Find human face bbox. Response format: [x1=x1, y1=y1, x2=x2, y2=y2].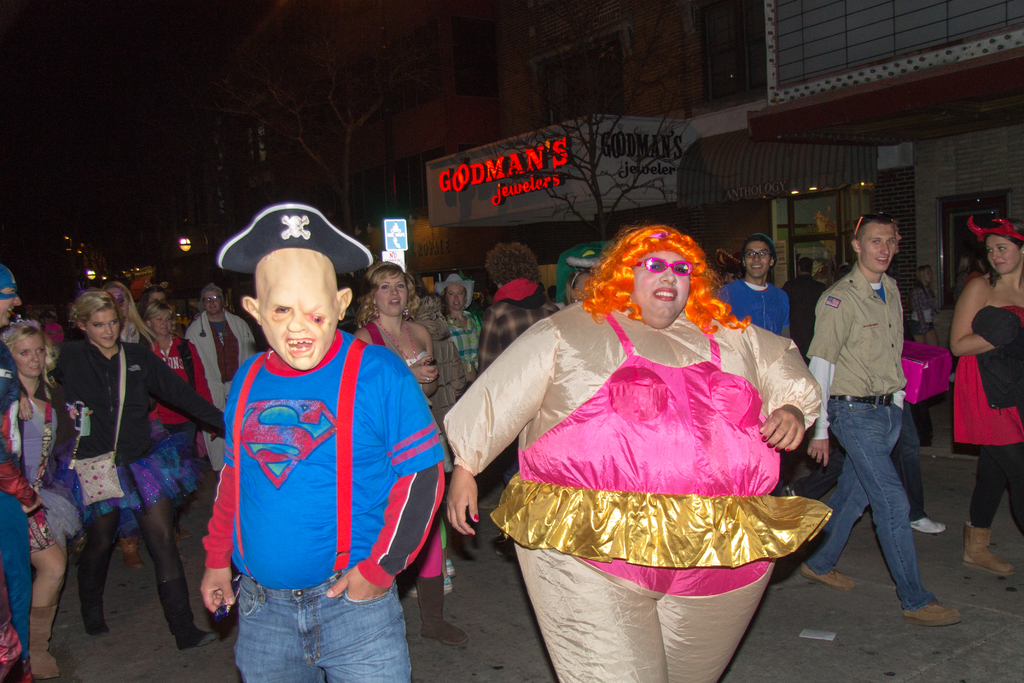
[x1=86, y1=311, x2=123, y2=358].
